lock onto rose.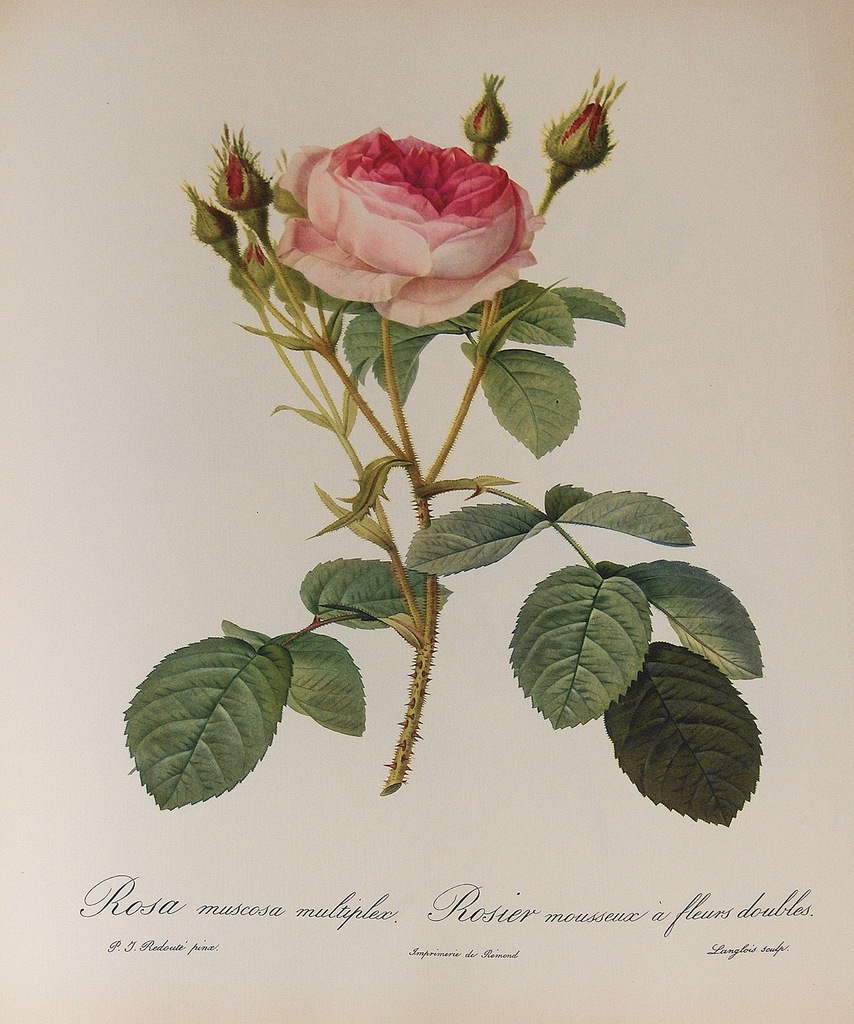
Locked: (x1=272, y1=125, x2=549, y2=335).
